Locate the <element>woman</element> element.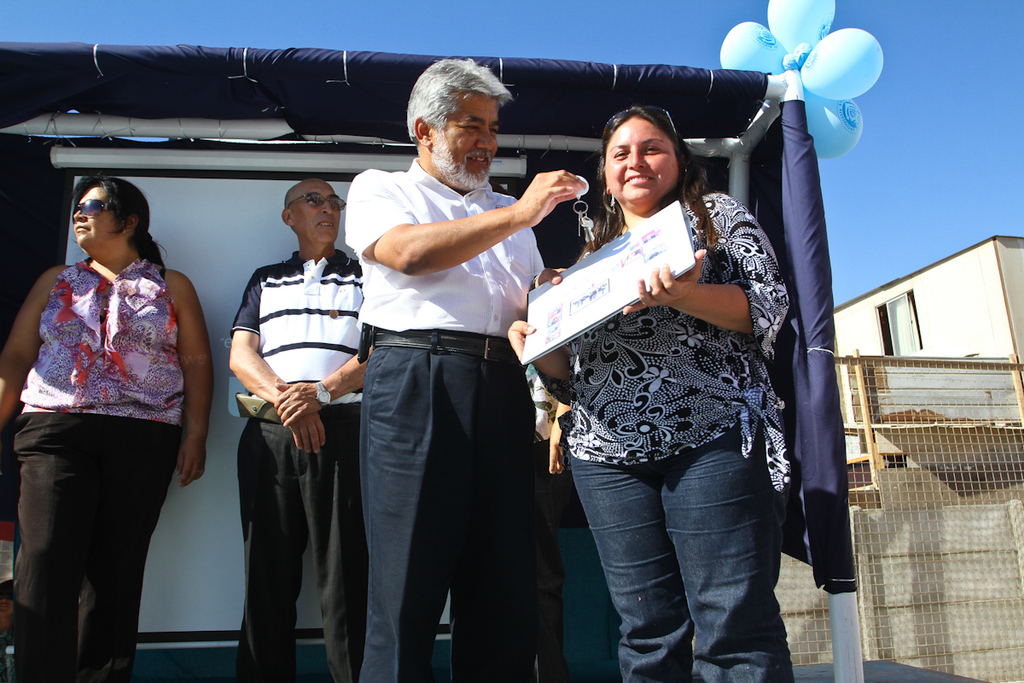
Element bbox: bbox=[509, 108, 789, 682].
